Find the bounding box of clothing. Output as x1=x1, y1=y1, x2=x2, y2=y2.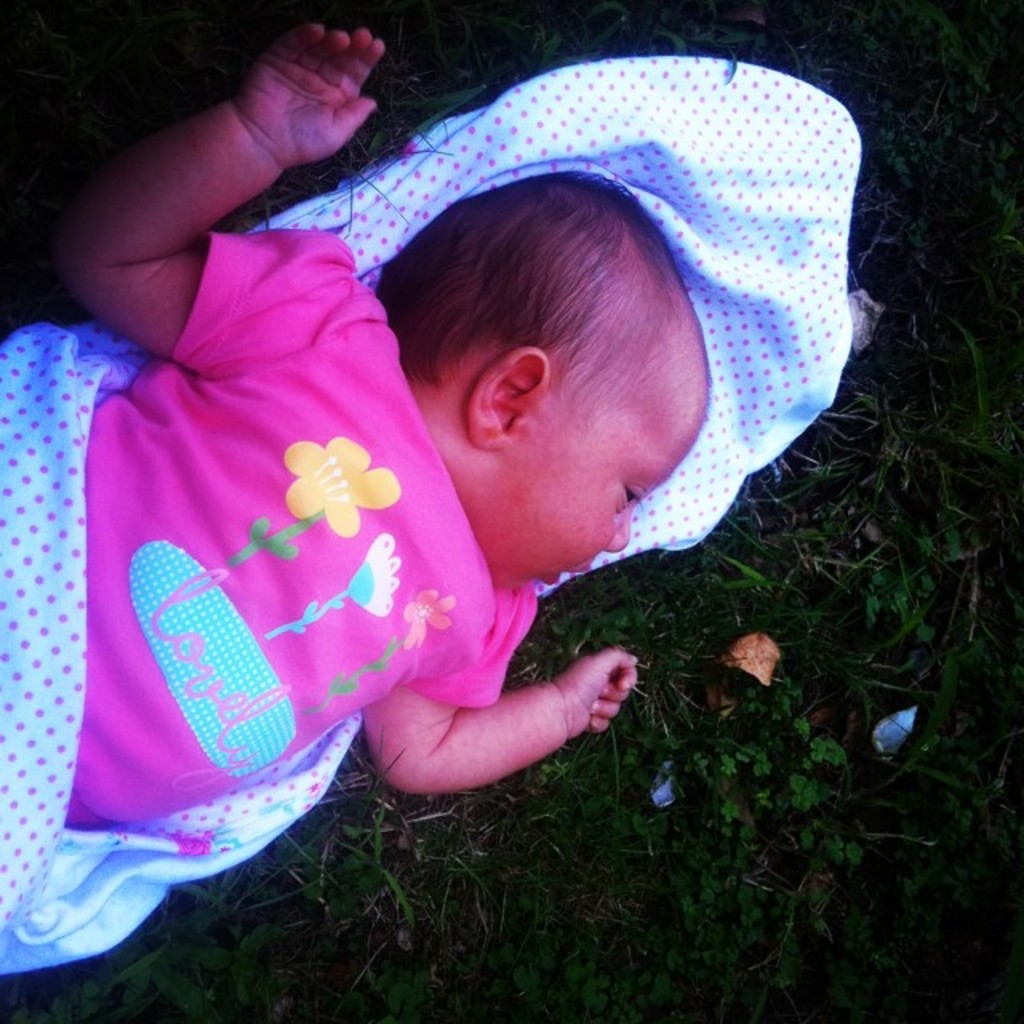
x1=48, y1=107, x2=520, y2=939.
